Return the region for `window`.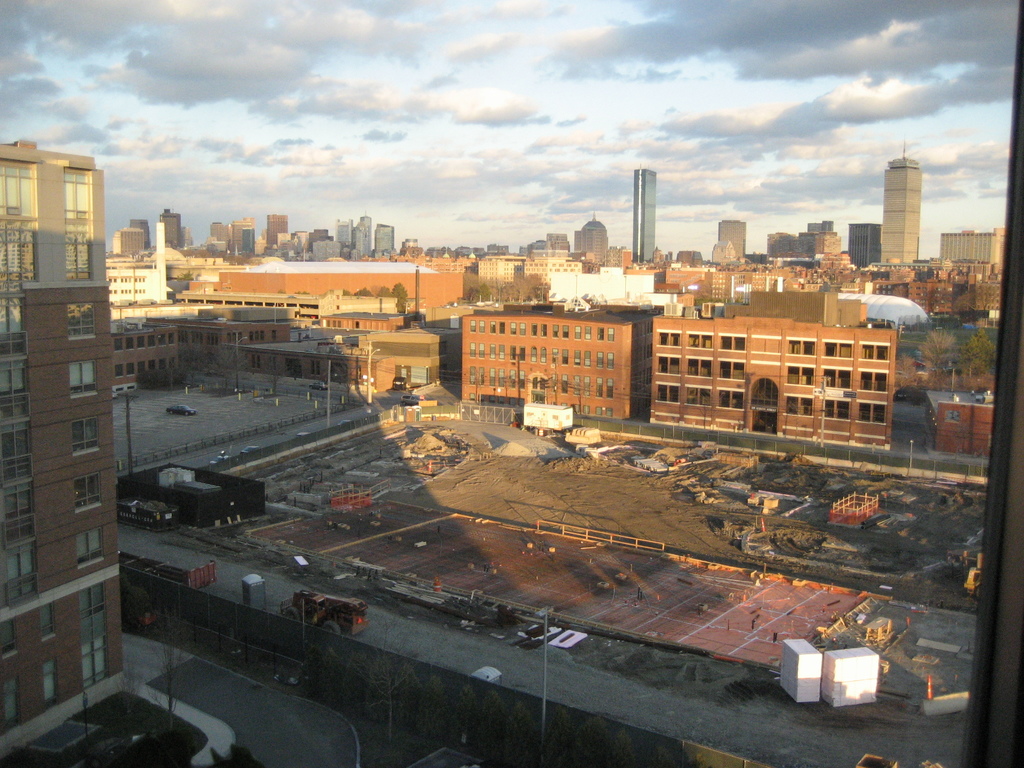
pyautogui.locateOnScreen(68, 300, 102, 336).
